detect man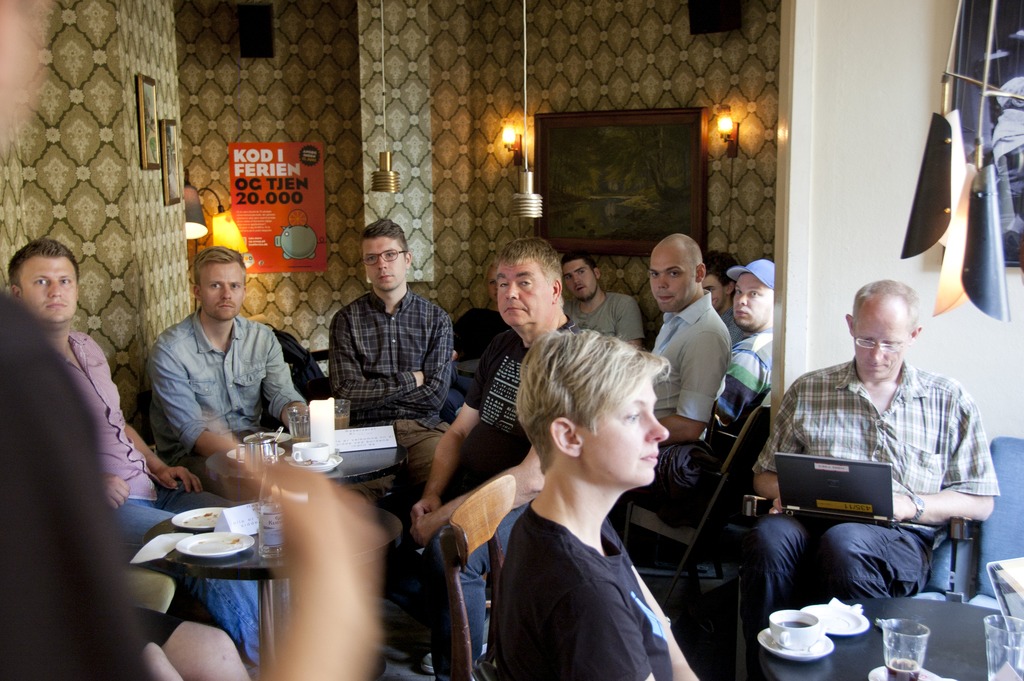
bbox(561, 253, 649, 361)
